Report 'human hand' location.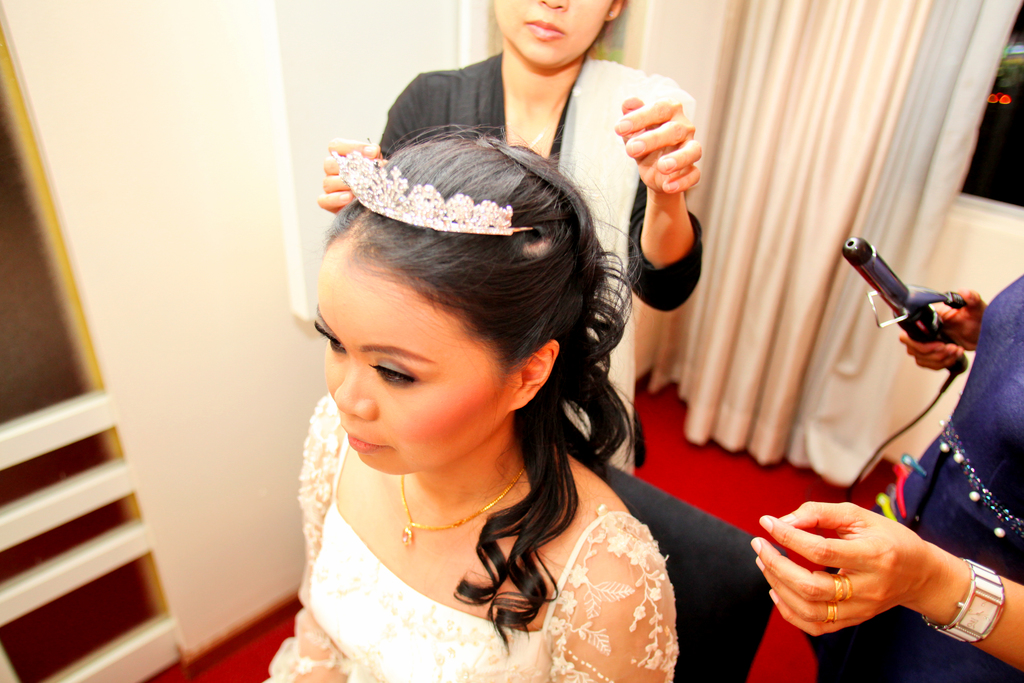
Report: 315:137:390:217.
